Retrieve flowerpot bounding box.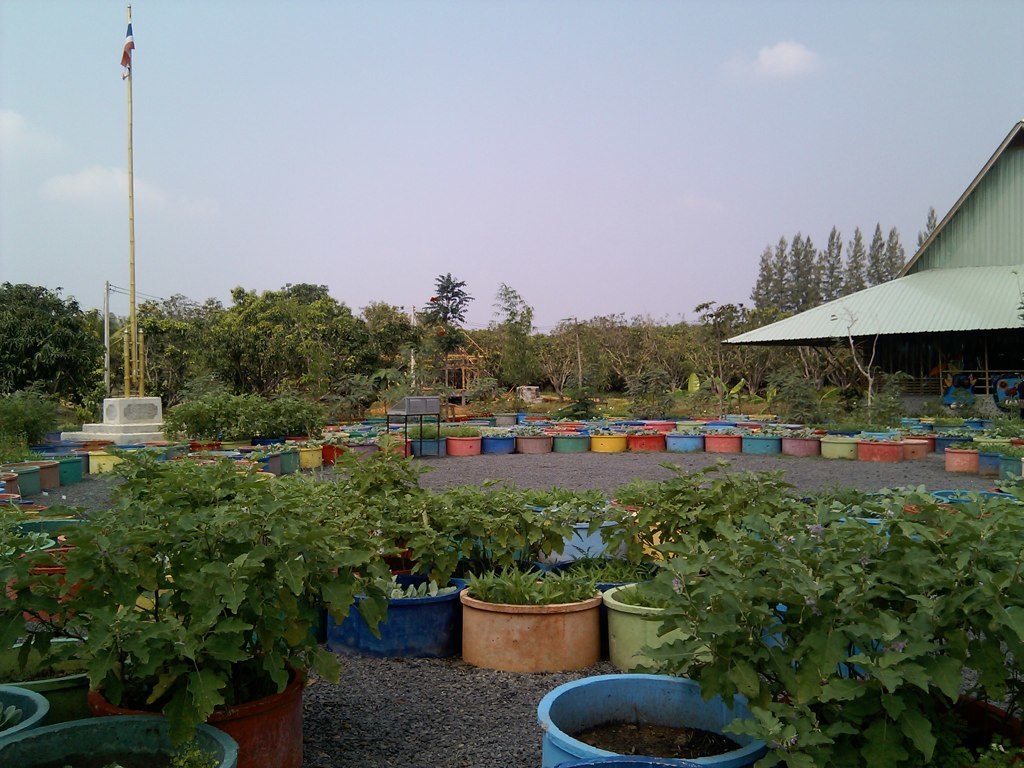
Bounding box: 460, 578, 599, 675.
